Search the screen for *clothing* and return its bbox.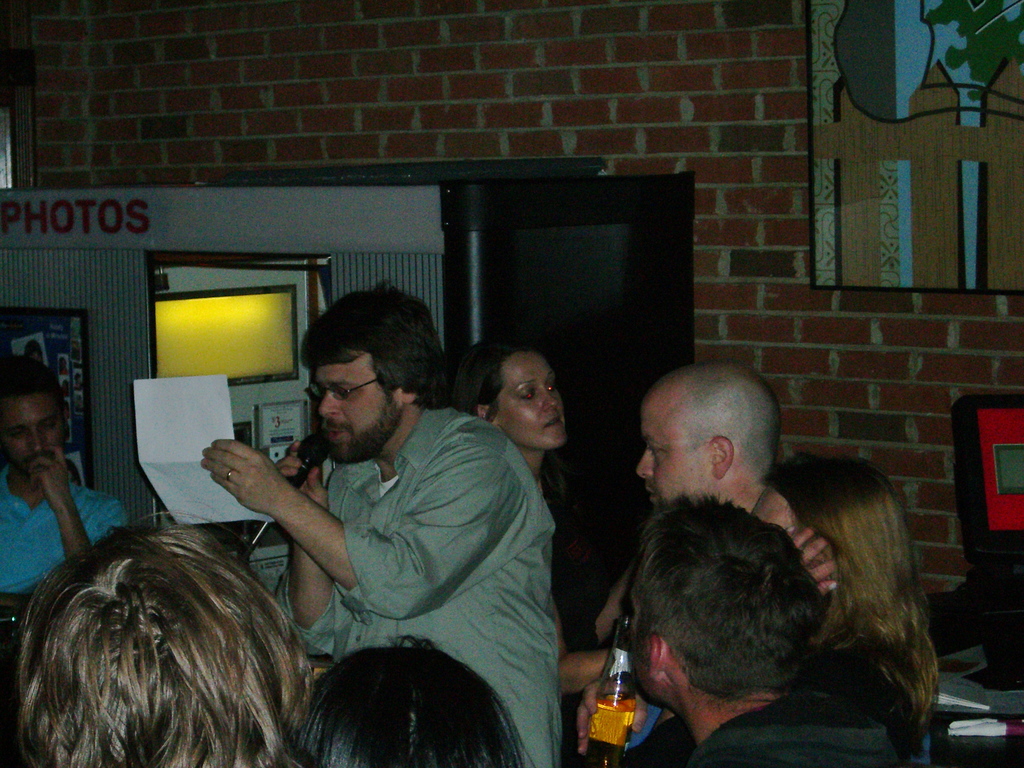
Found: 612:650:935:767.
